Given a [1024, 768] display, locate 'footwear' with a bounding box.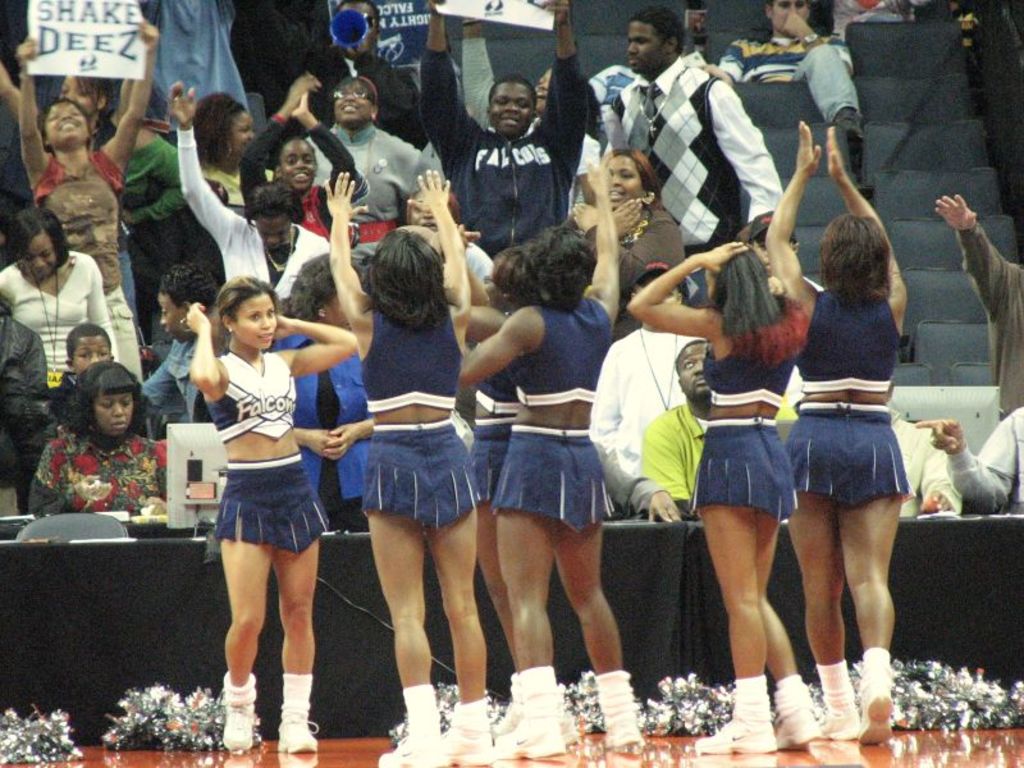
Located: <region>225, 696, 255, 751</region>.
